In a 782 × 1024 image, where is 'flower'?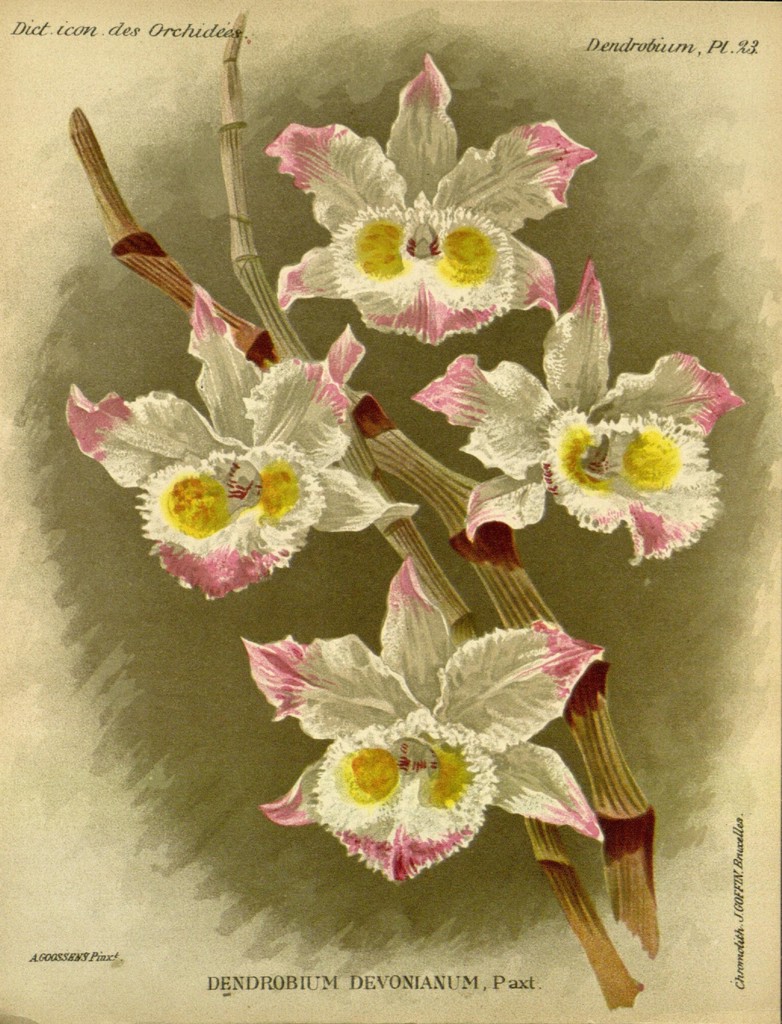
region(252, 554, 610, 889).
